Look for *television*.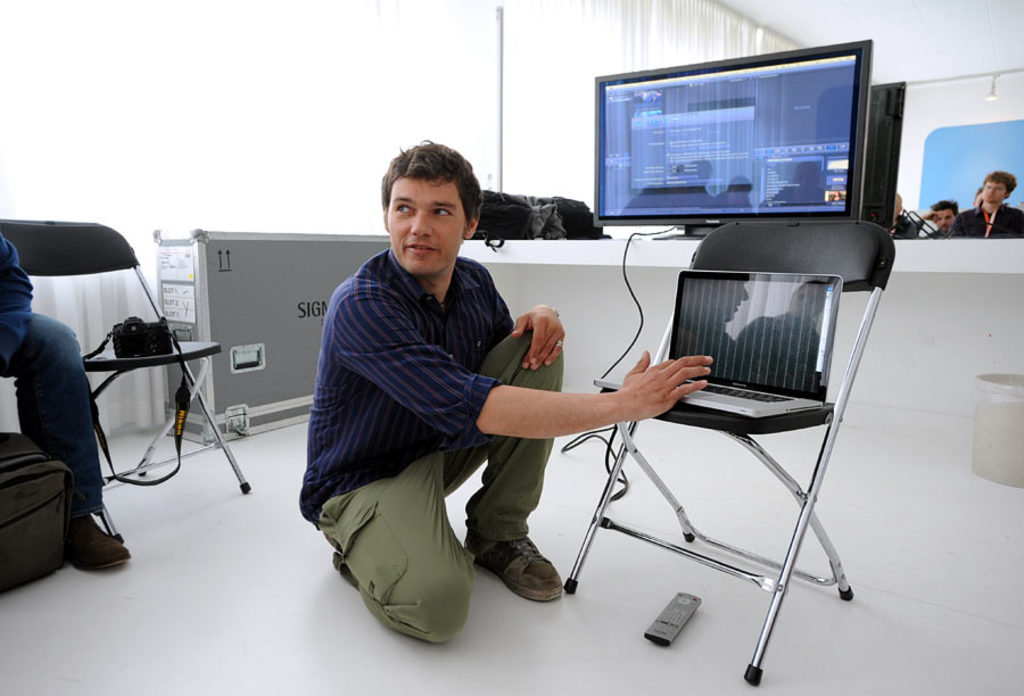
Found: x1=851 y1=81 x2=906 y2=233.
